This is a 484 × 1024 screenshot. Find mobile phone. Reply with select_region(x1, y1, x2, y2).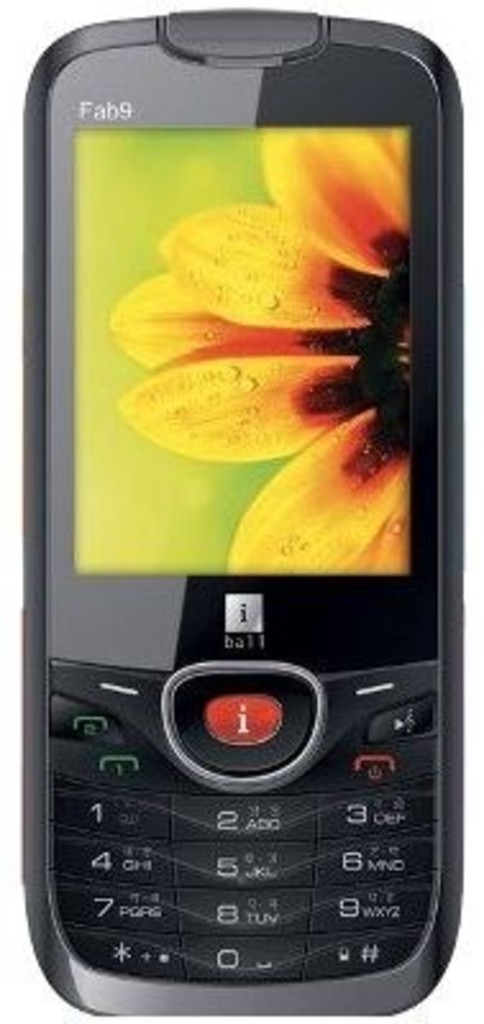
select_region(20, 10, 466, 1021).
